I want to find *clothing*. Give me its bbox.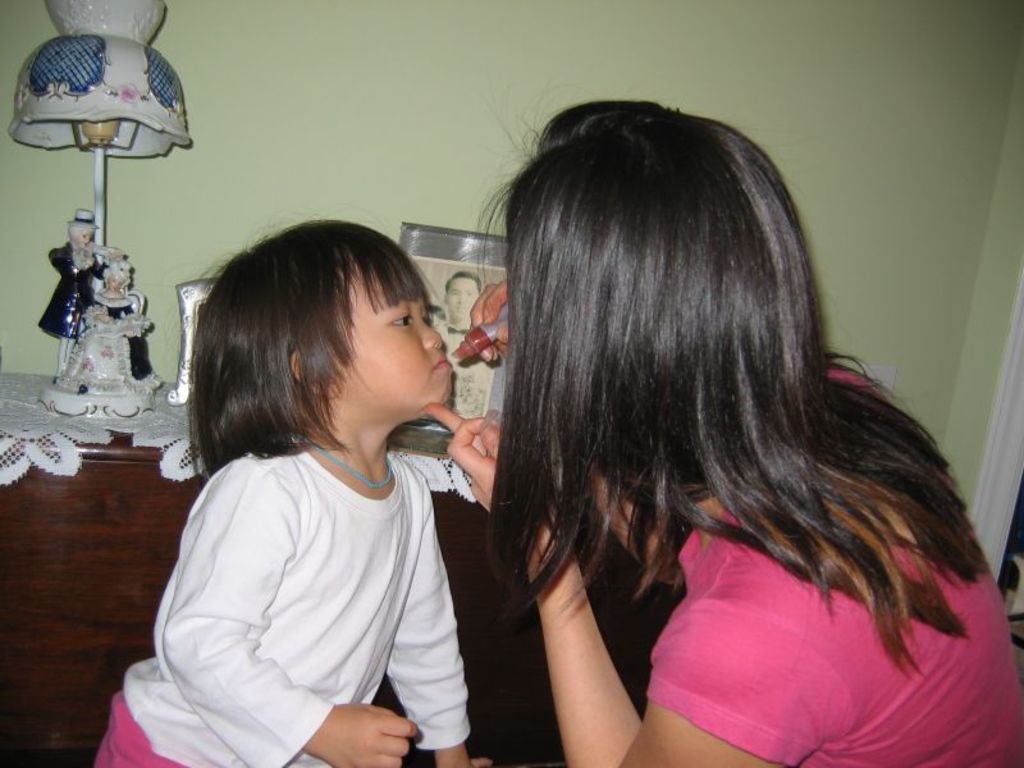
(84, 275, 154, 383).
